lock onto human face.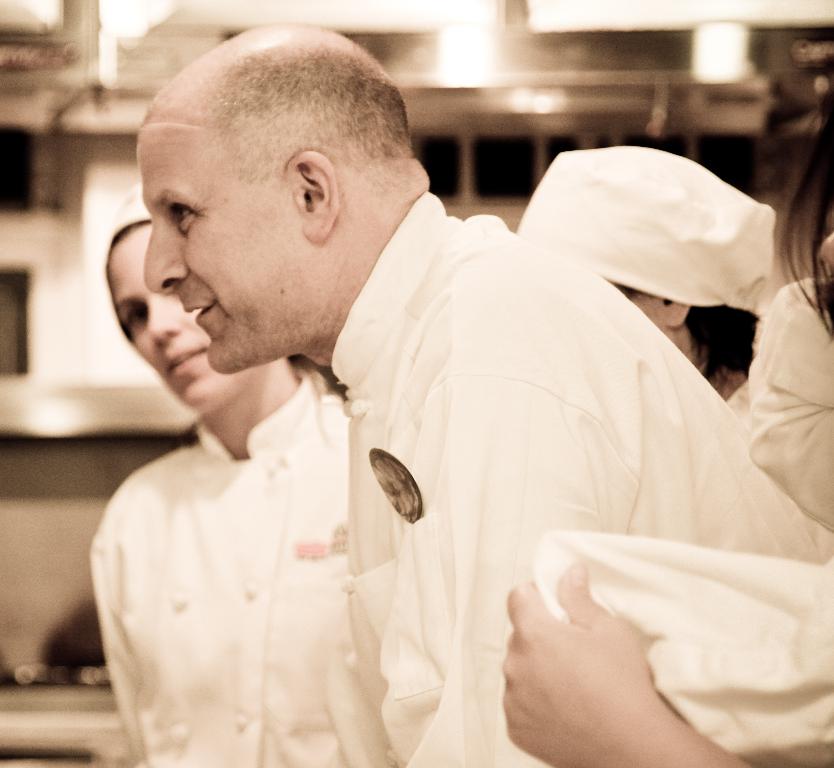
Locked: <bbox>118, 227, 206, 403</bbox>.
